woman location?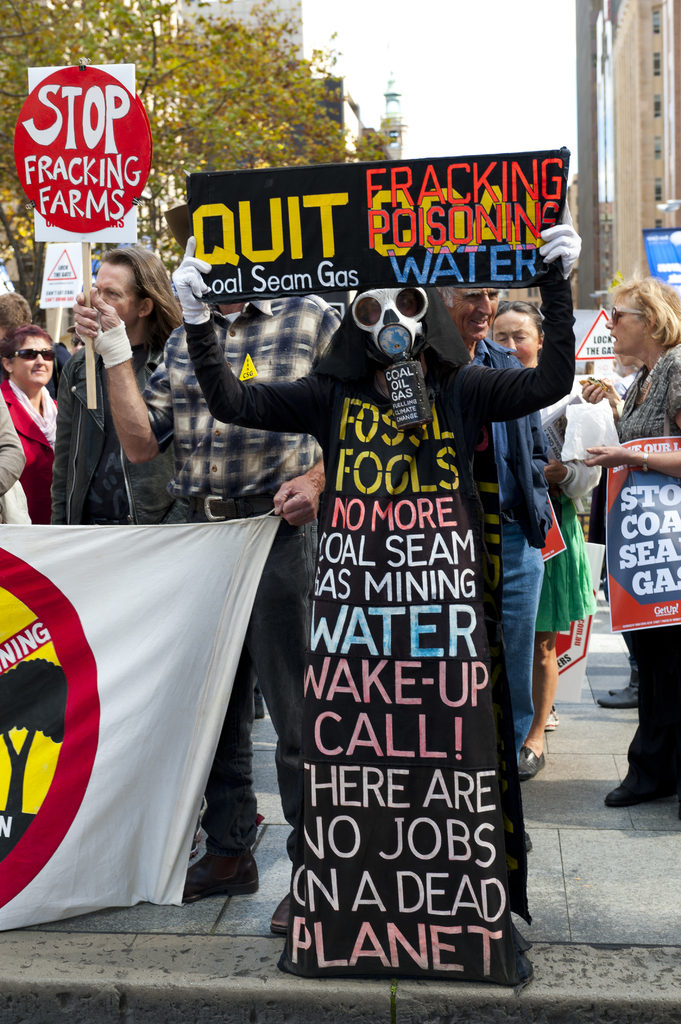
BBox(581, 266, 680, 805)
